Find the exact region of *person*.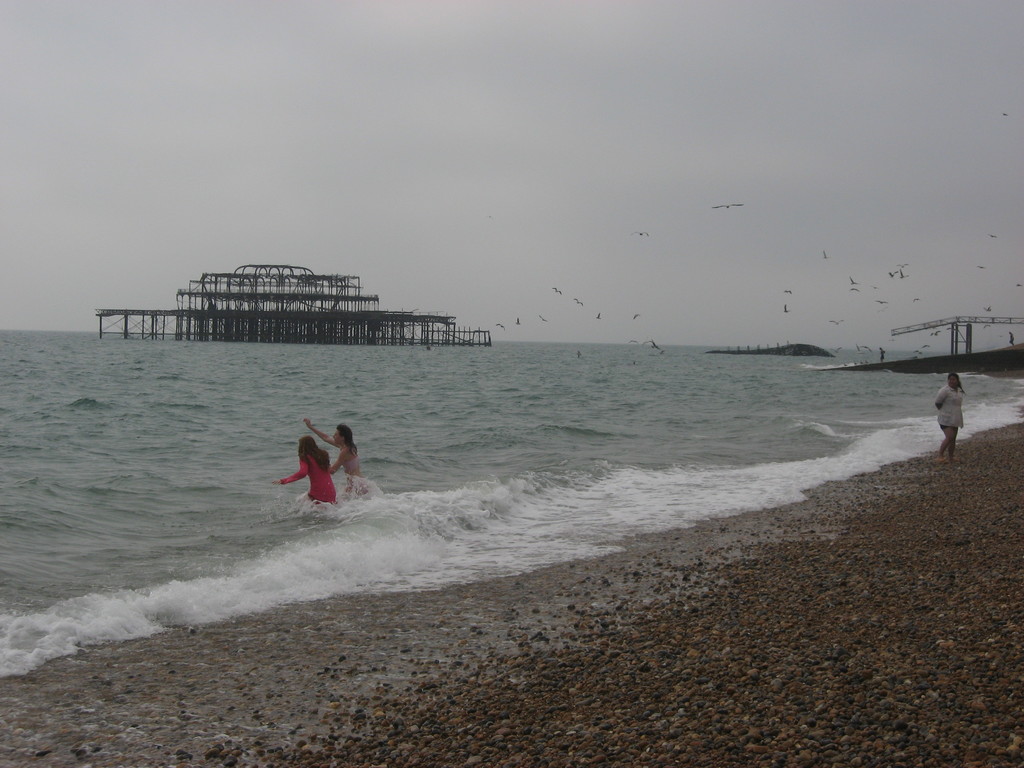
Exact region: box=[877, 348, 884, 367].
